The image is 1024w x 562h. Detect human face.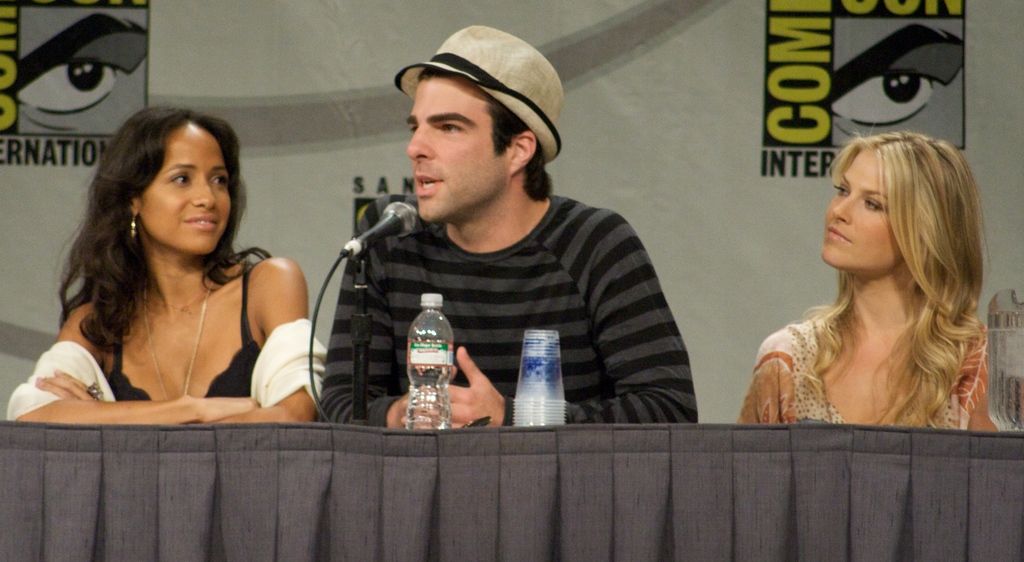
Detection: x1=815 y1=149 x2=905 y2=275.
